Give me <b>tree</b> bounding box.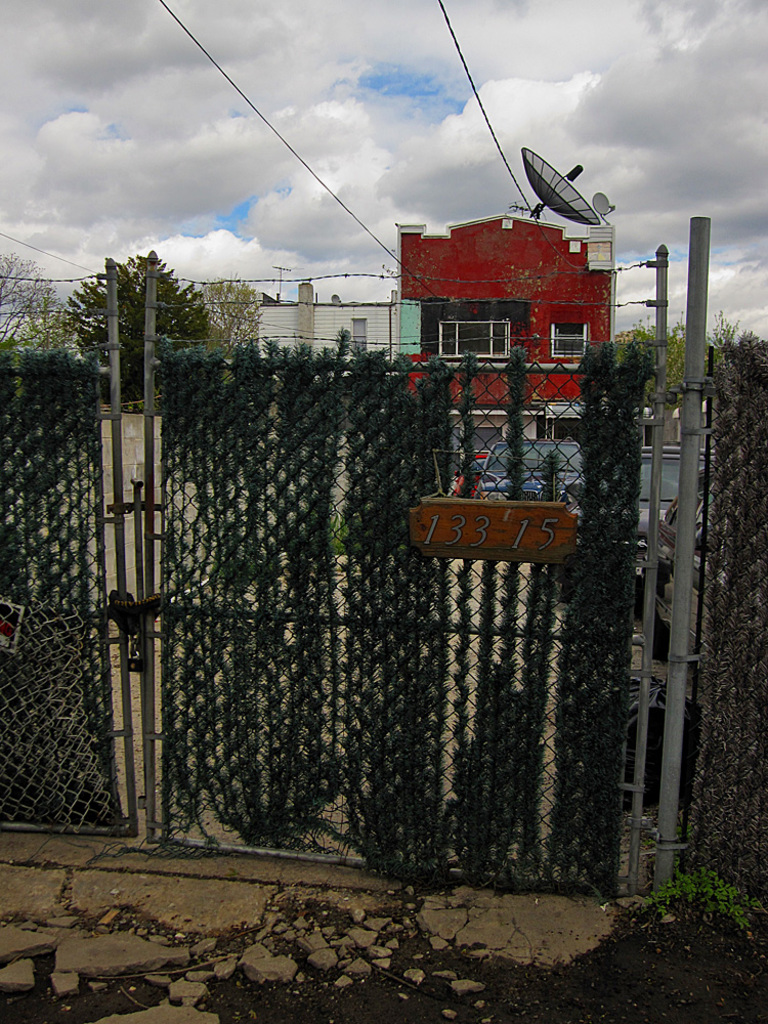
(x1=85, y1=248, x2=216, y2=386).
